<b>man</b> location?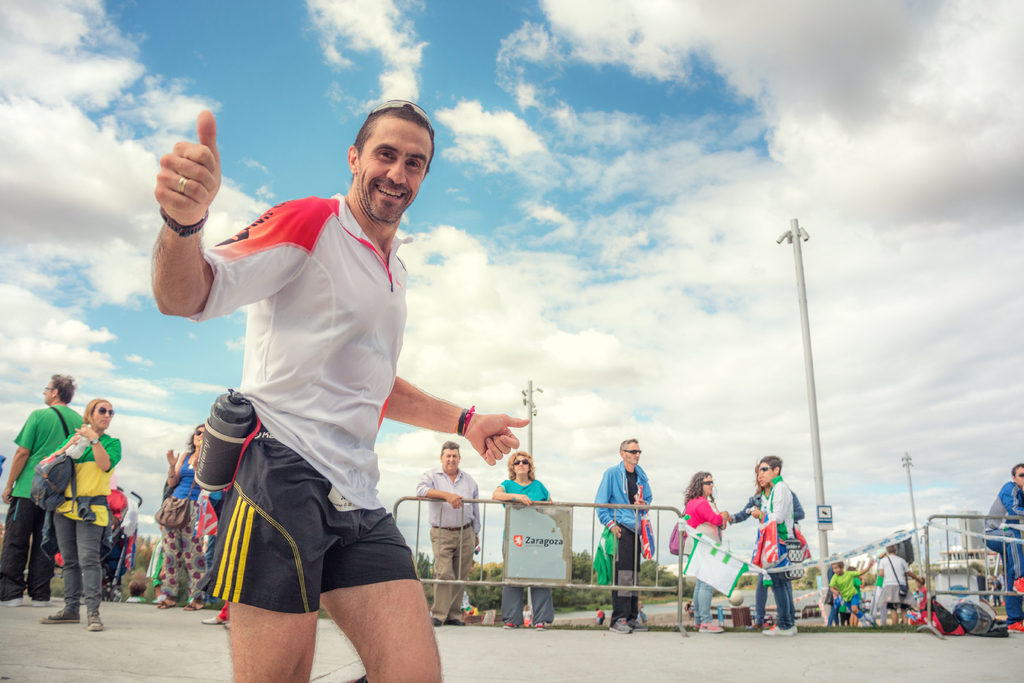
box(148, 90, 531, 682)
